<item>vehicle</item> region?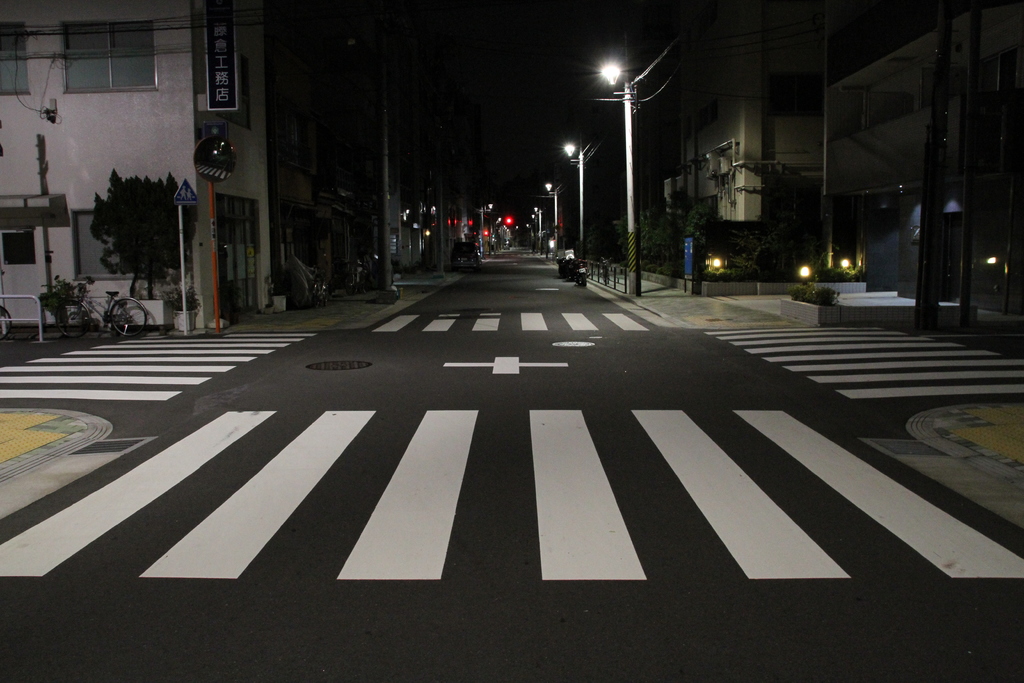
bbox(58, 290, 154, 340)
